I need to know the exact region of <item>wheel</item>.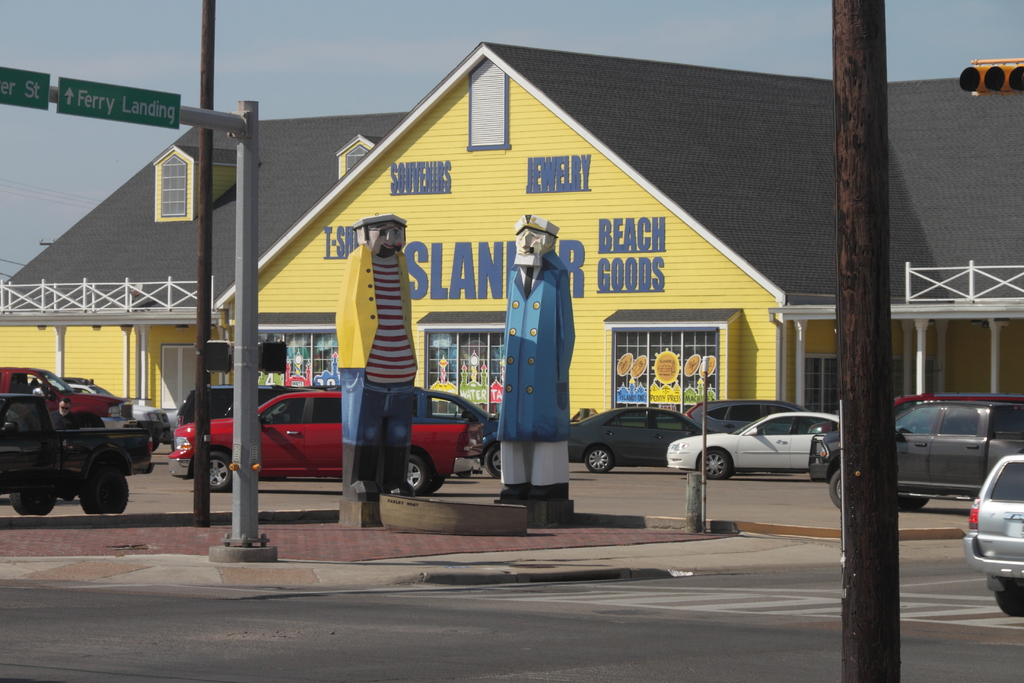
Region: BBox(6, 489, 58, 518).
